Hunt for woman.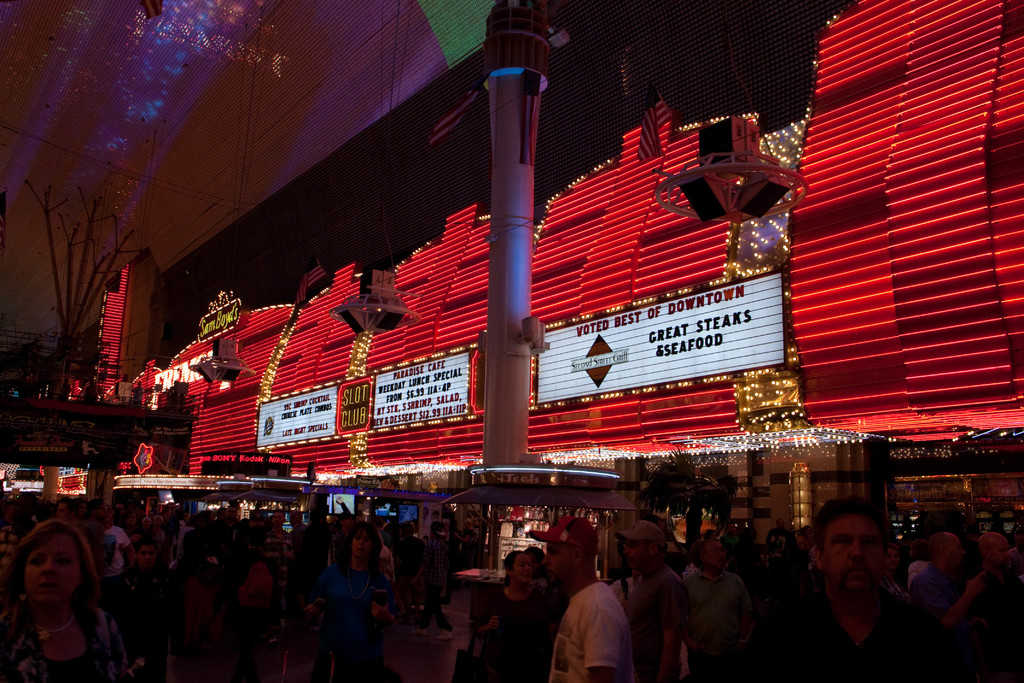
Hunted down at select_region(906, 538, 932, 584).
